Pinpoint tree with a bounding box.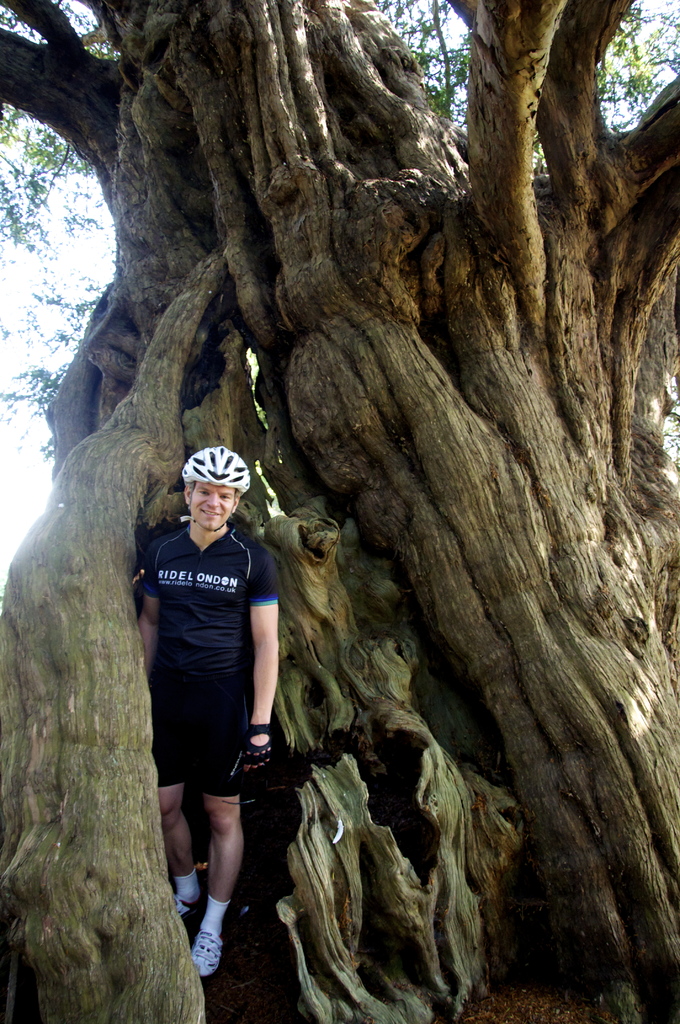
<region>0, 0, 679, 1023</region>.
